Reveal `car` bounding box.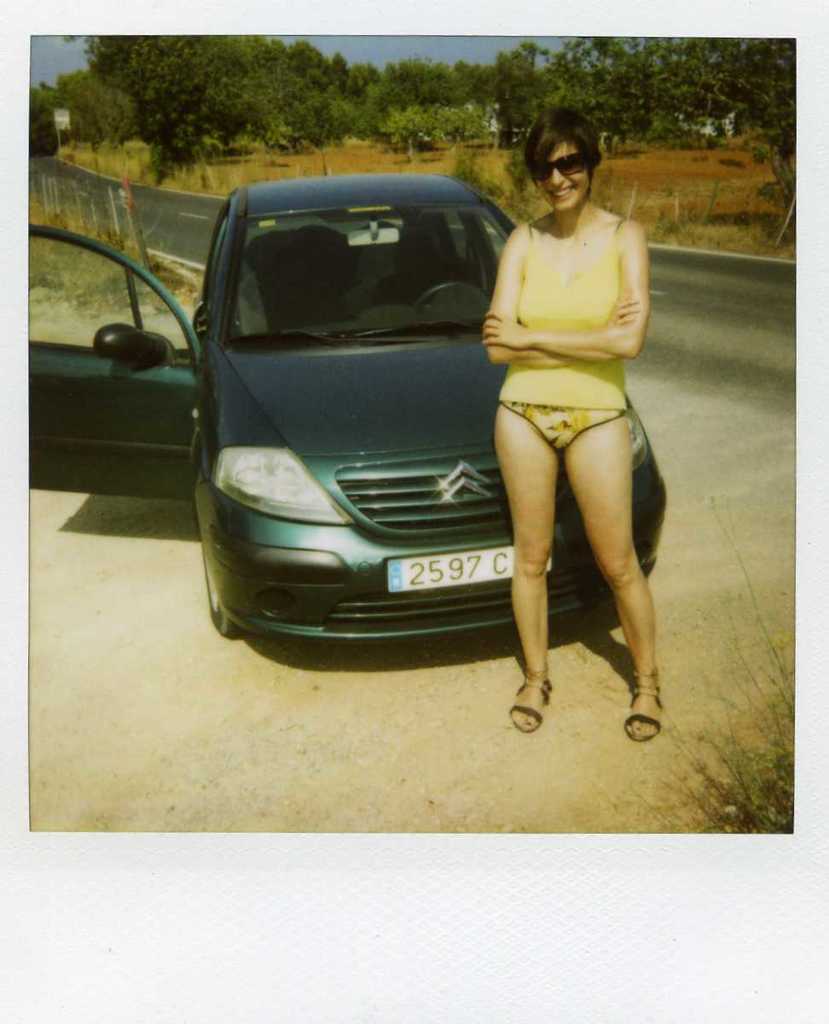
Revealed: [x1=165, y1=150, x2=635, y2=692].
